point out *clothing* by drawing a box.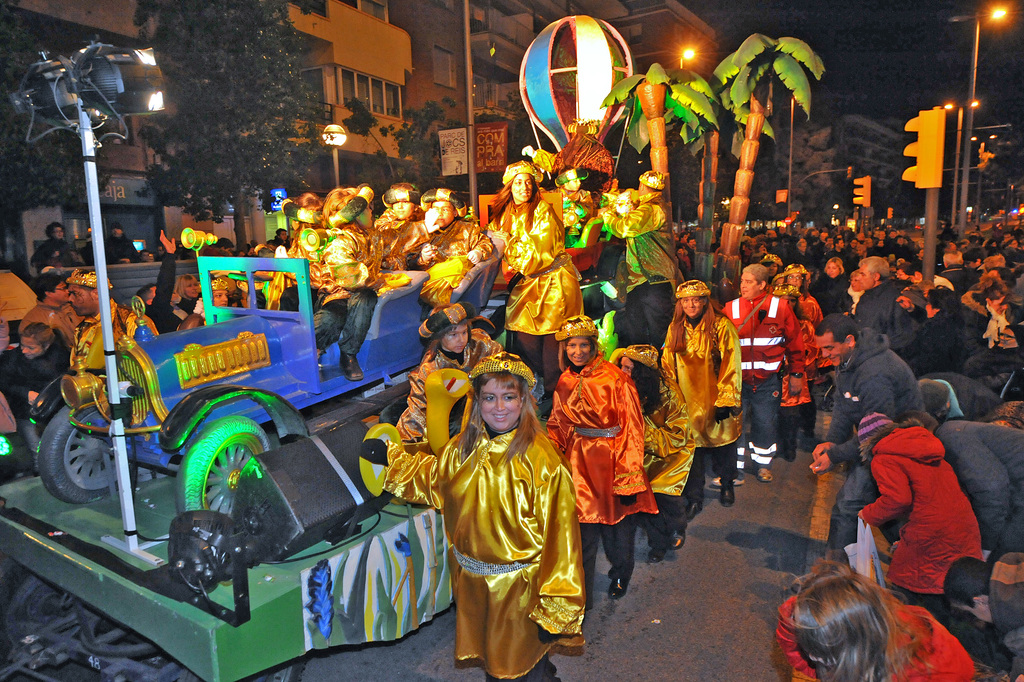
(x1=386, y1=330, x2=507, y2=503).
